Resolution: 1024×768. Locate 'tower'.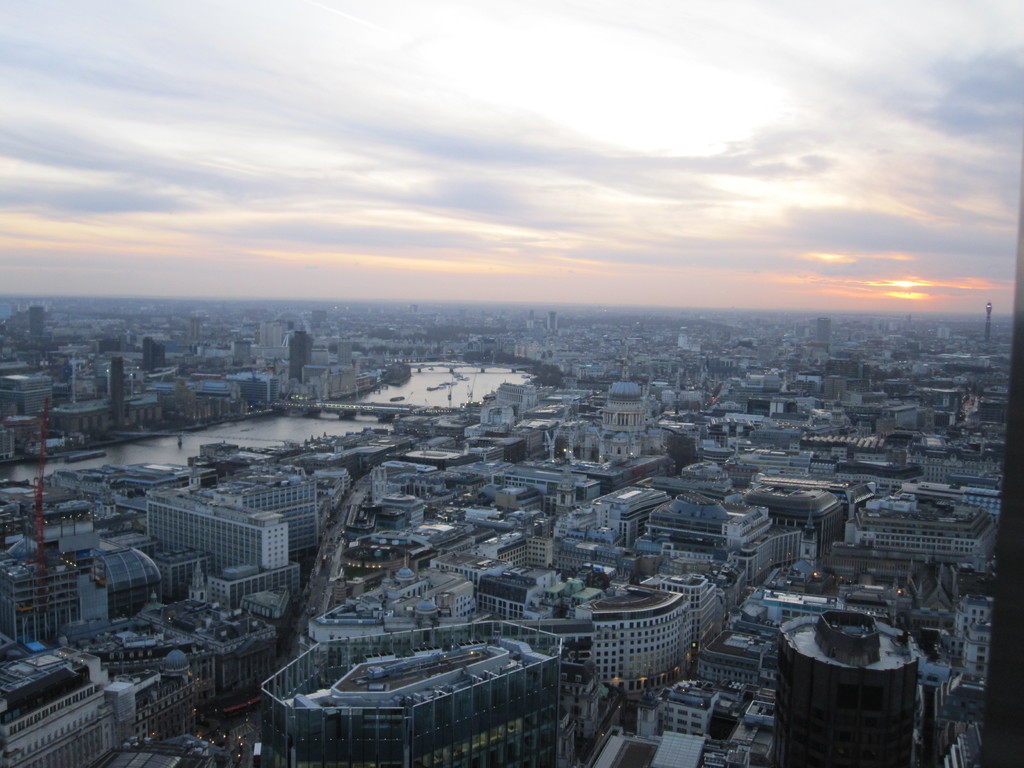
{"left": 101, "top": 348, "right": 133, "bottom": 435}.
